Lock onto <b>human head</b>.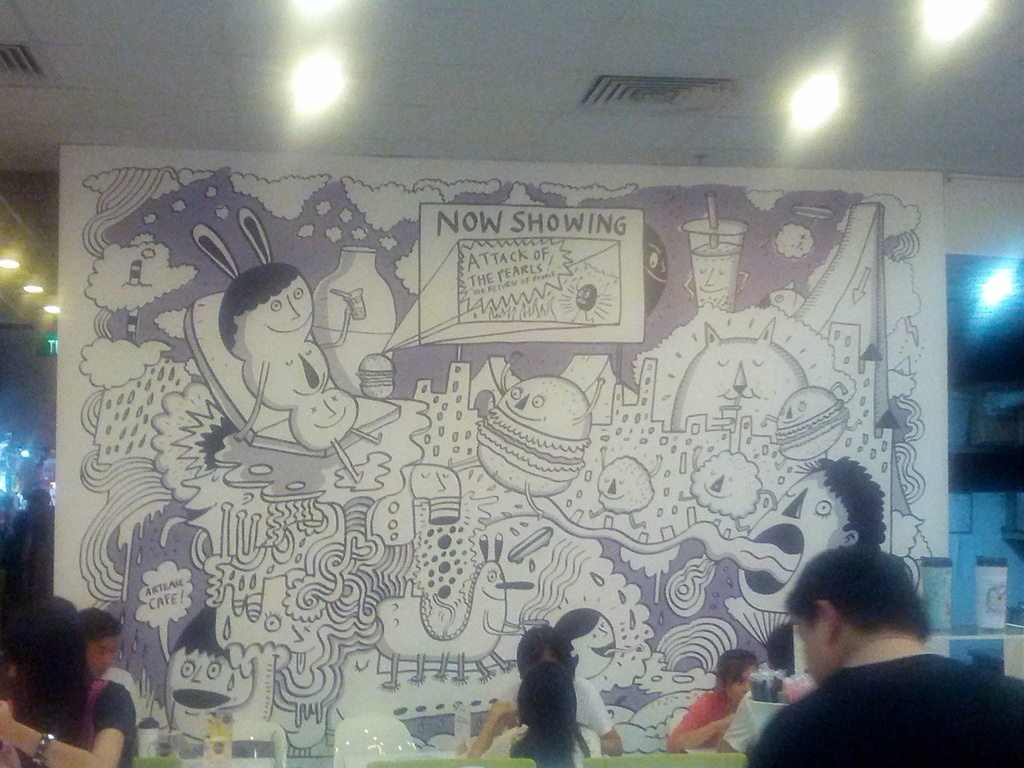
Locked: 517:623:577:678.
